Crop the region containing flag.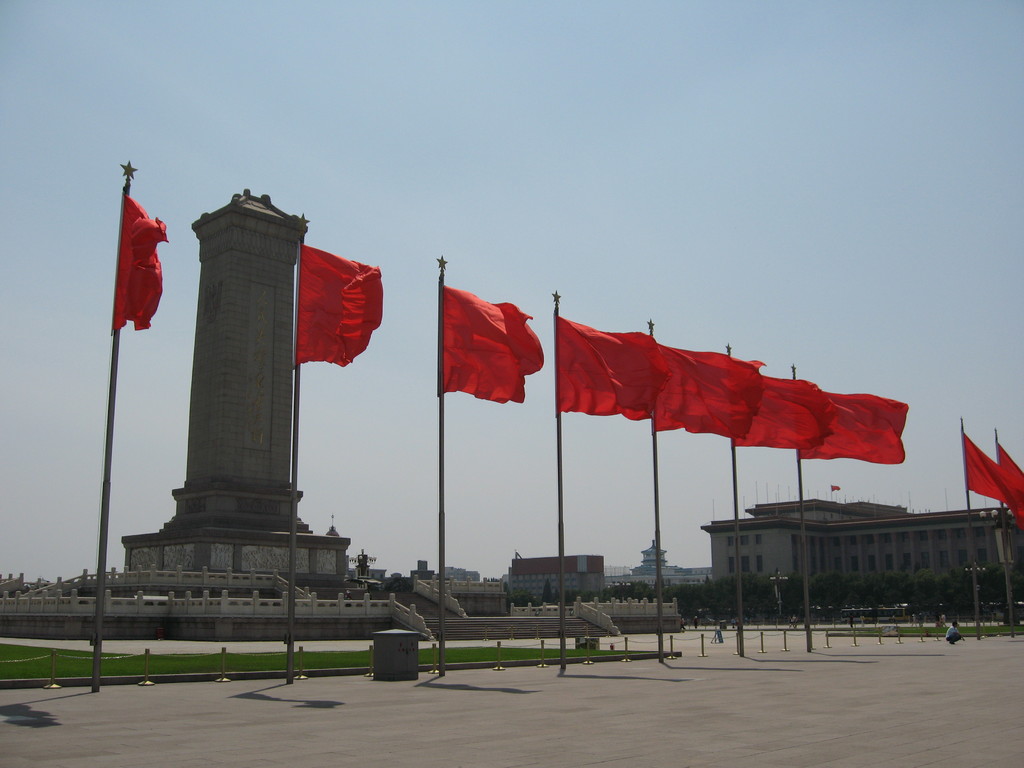
Crop region: Rect(802, 385, 906, 463).
